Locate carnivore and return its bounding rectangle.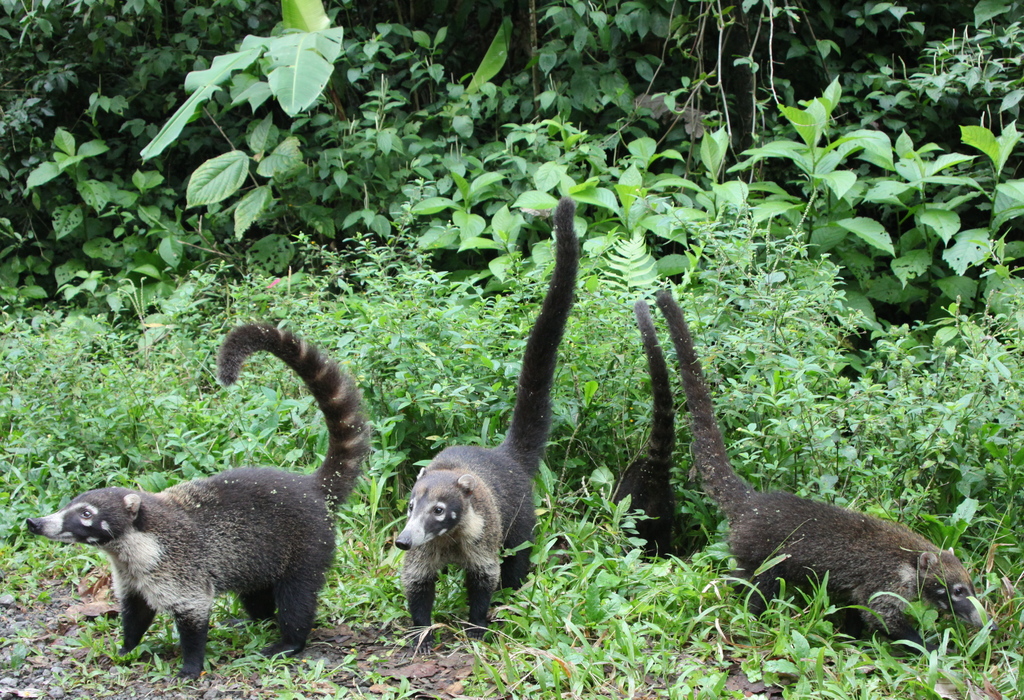
left=655, top=294, right=988, bottom=648.
